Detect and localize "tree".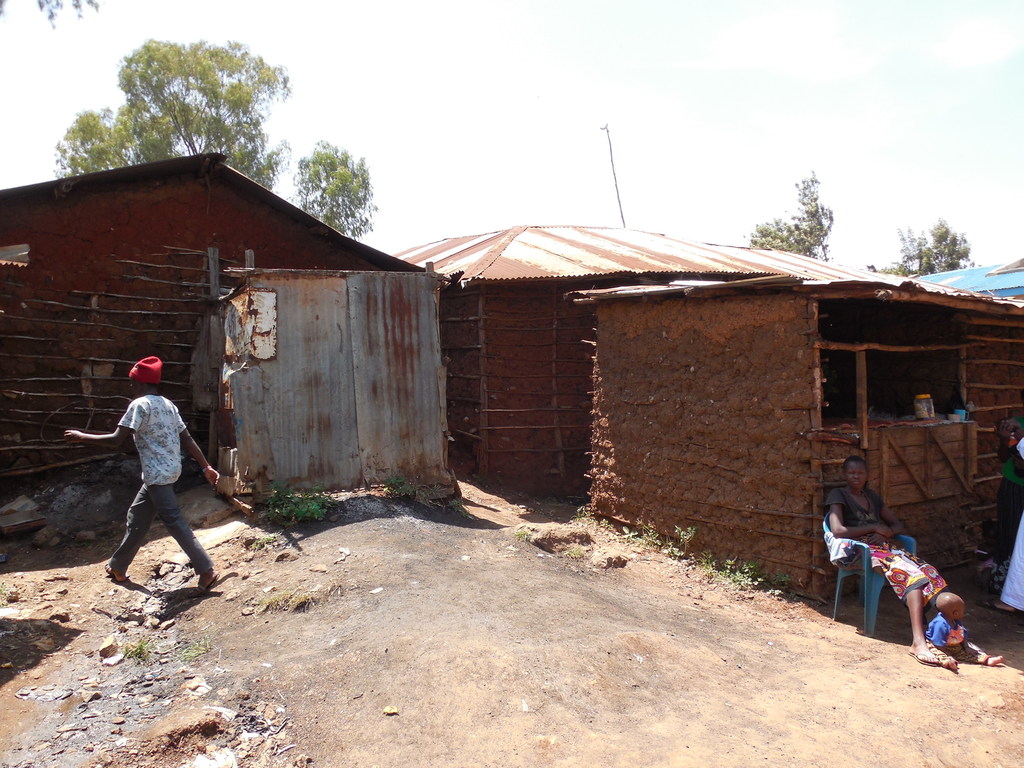
Localized at detection(743, 168, 831, 264).
